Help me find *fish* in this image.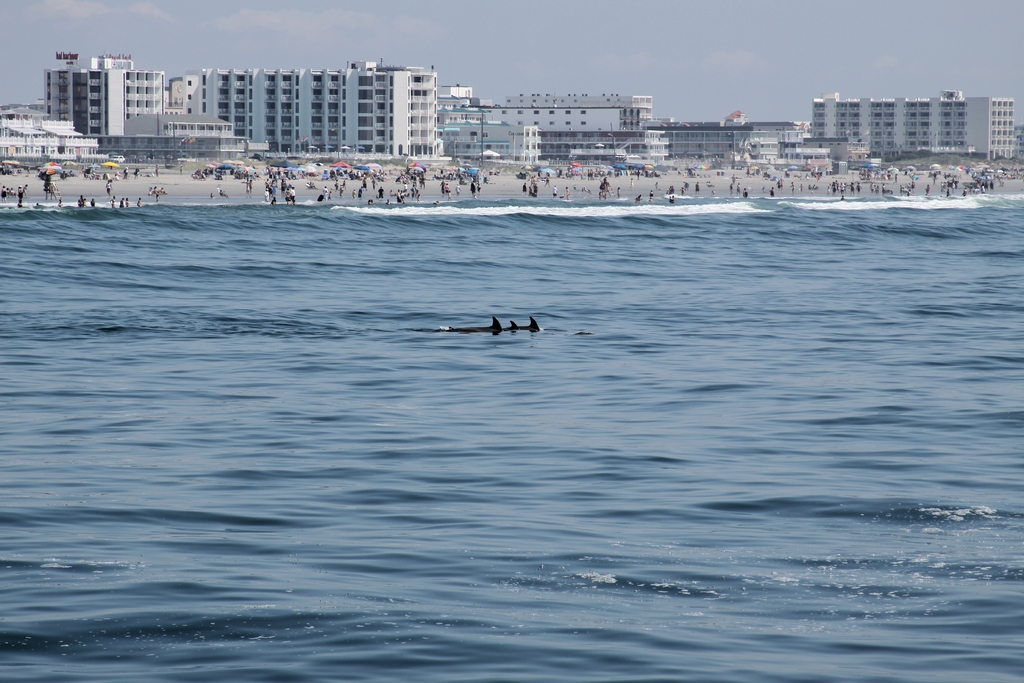
Found it: 427:309:544:334.
